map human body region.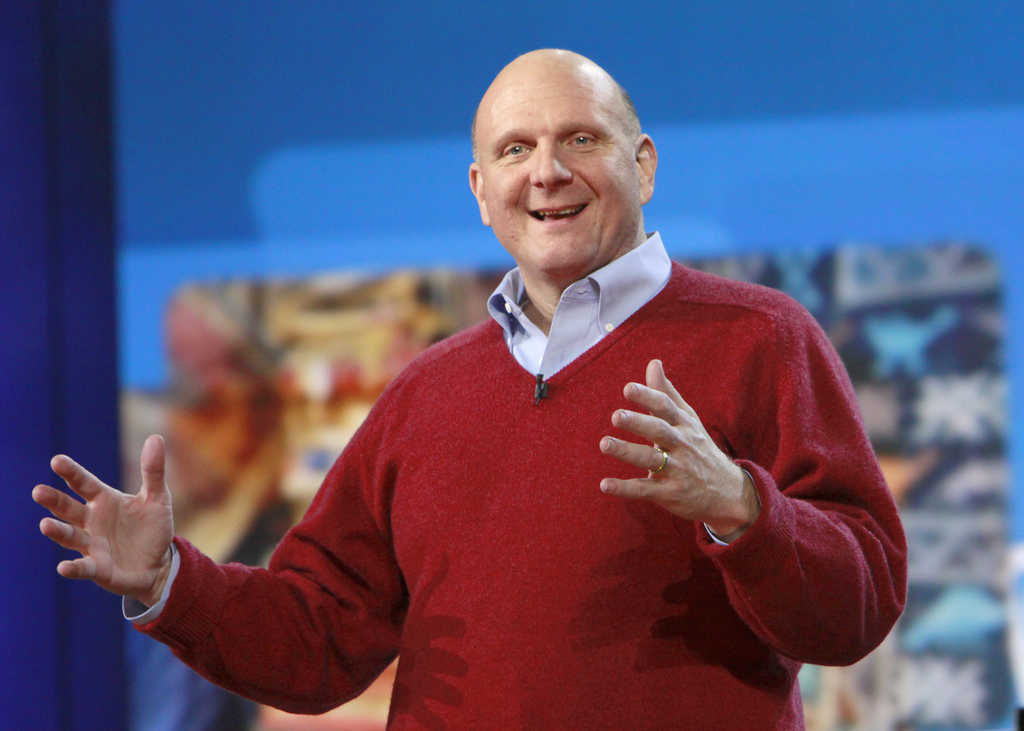
Mapped to crop(172, 140, 910, 730).
